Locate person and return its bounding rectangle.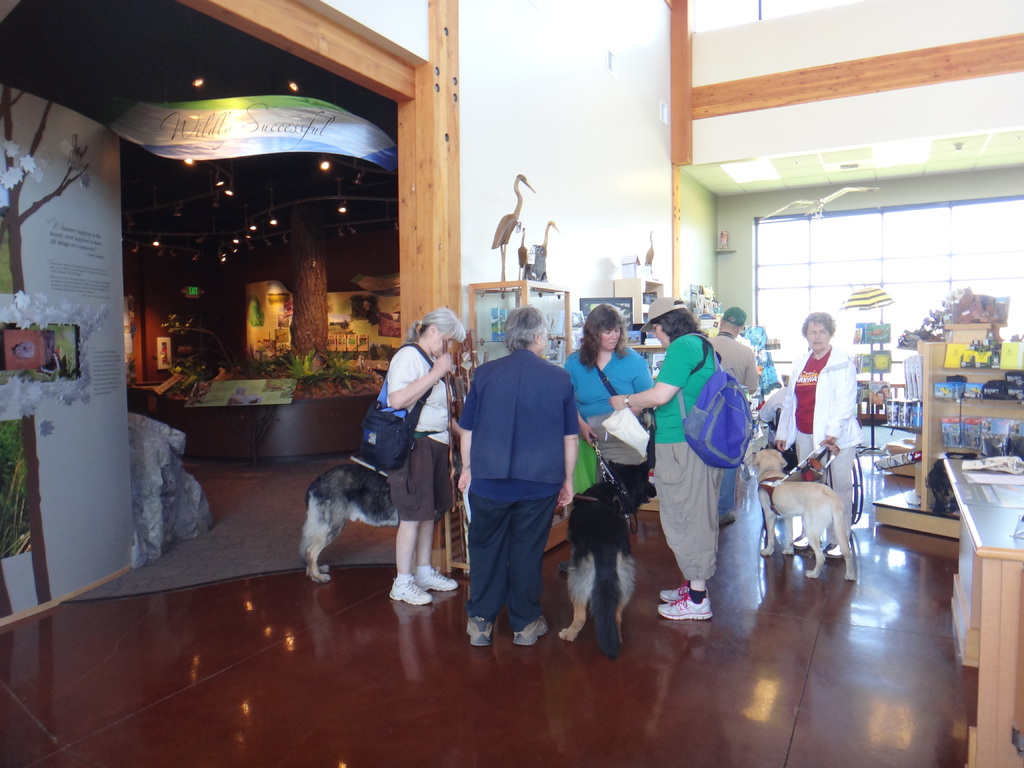
pyautogui.locateOnScreen(461, 292, 585, 651).
